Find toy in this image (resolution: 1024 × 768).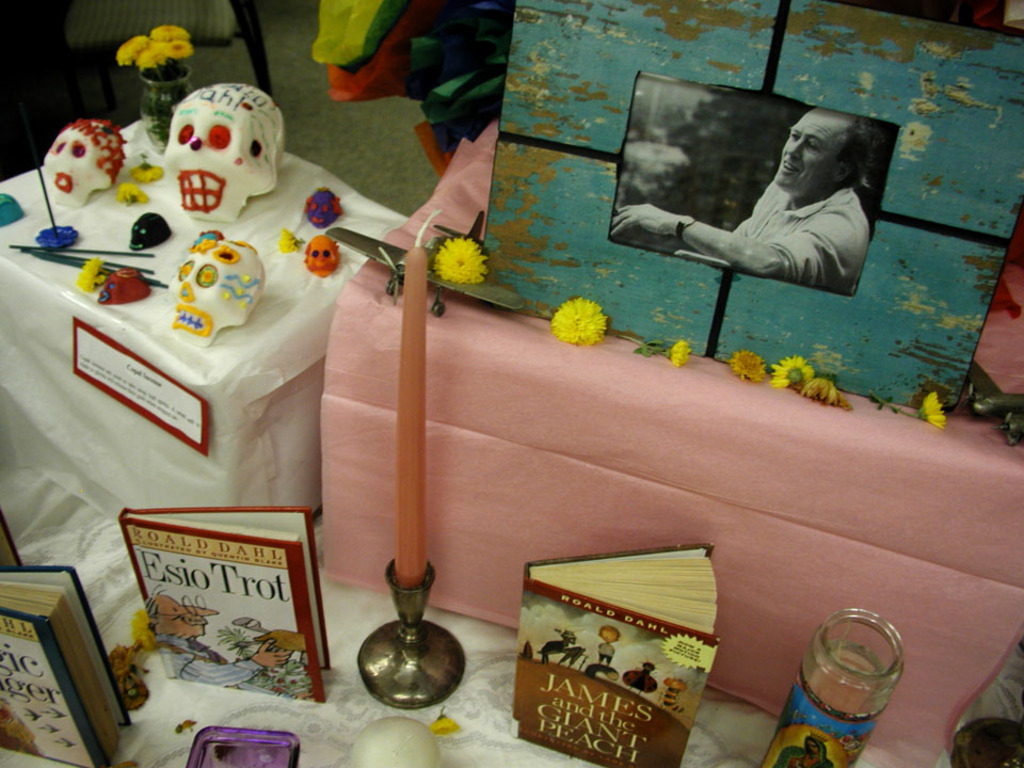
[left=169, top=229, right=266, bottom=347].
